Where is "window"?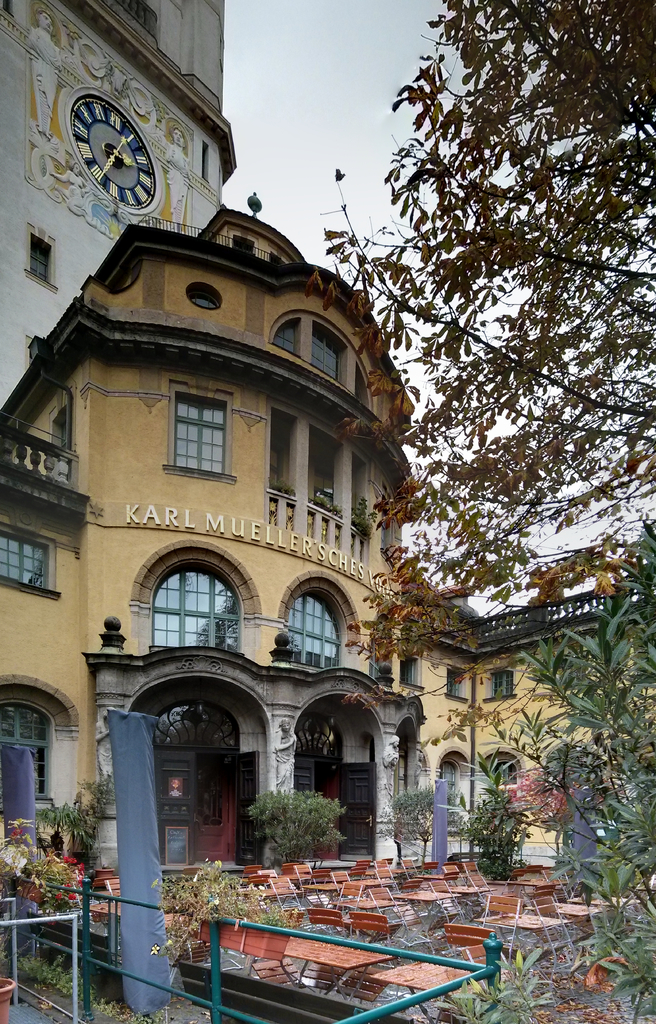
BBox(490, 670, 515, 696).
